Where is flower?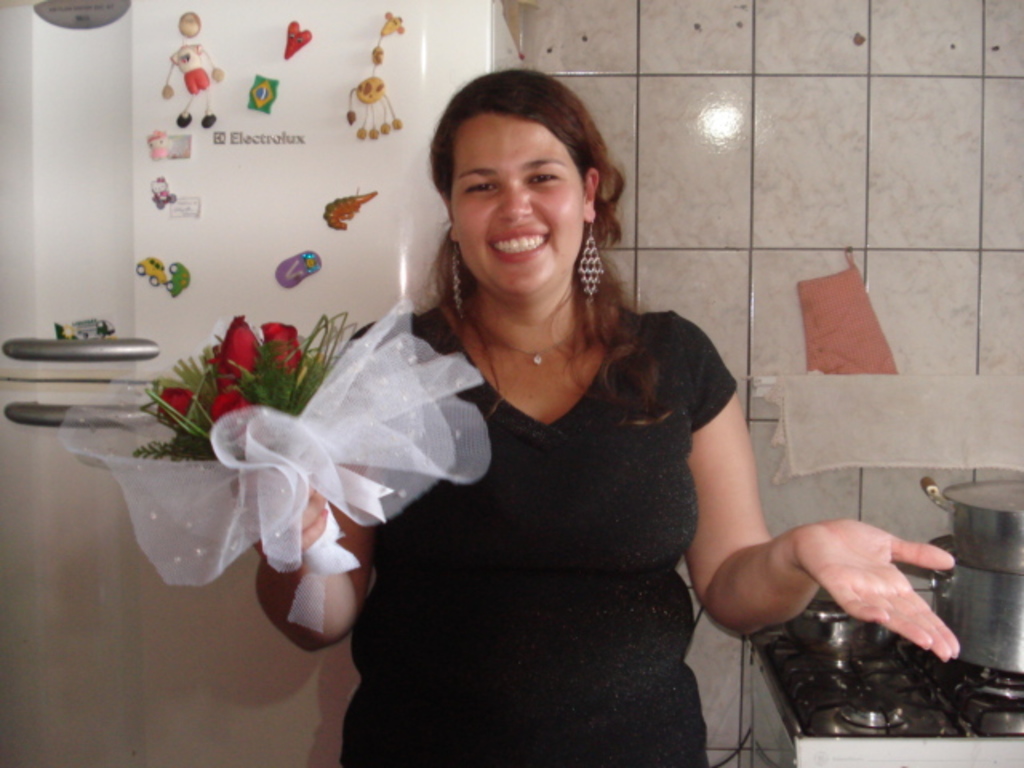
pyautogui.locateOnScreen(155, 389, 194, 426).
